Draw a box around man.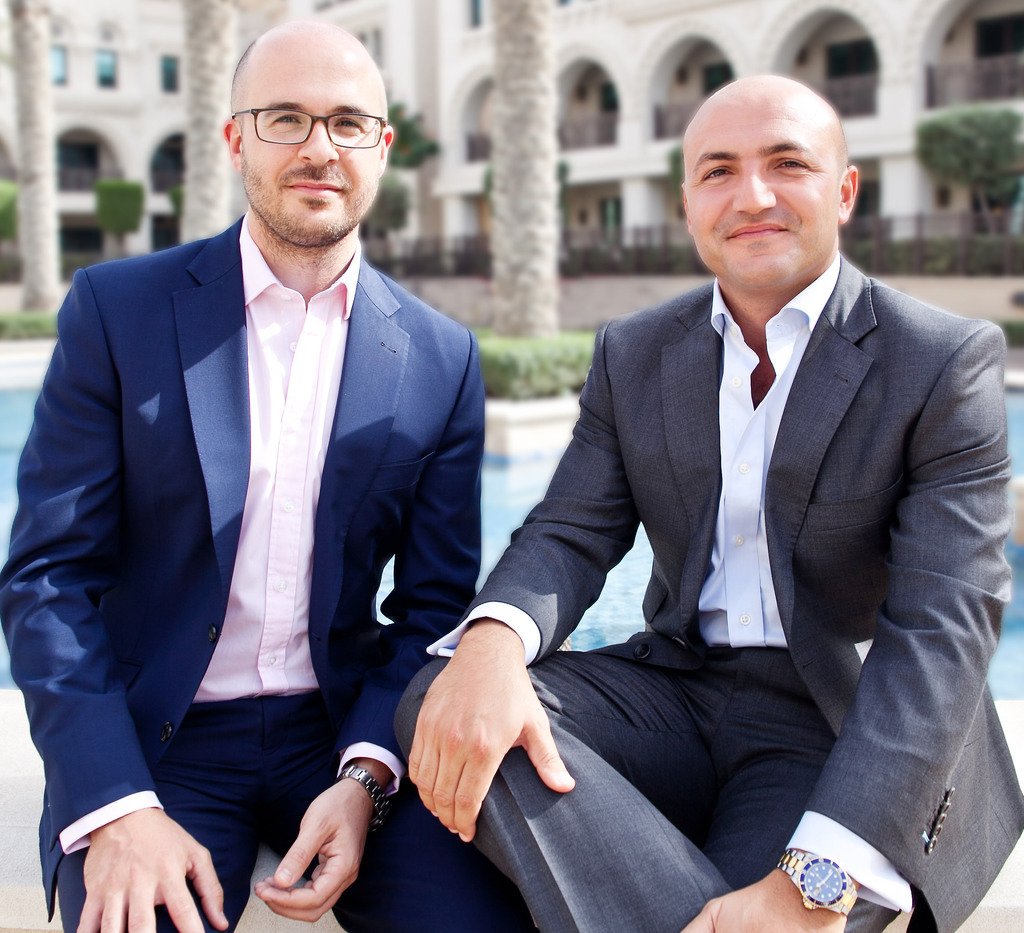
Rect(392, 69, 1023, 932).
